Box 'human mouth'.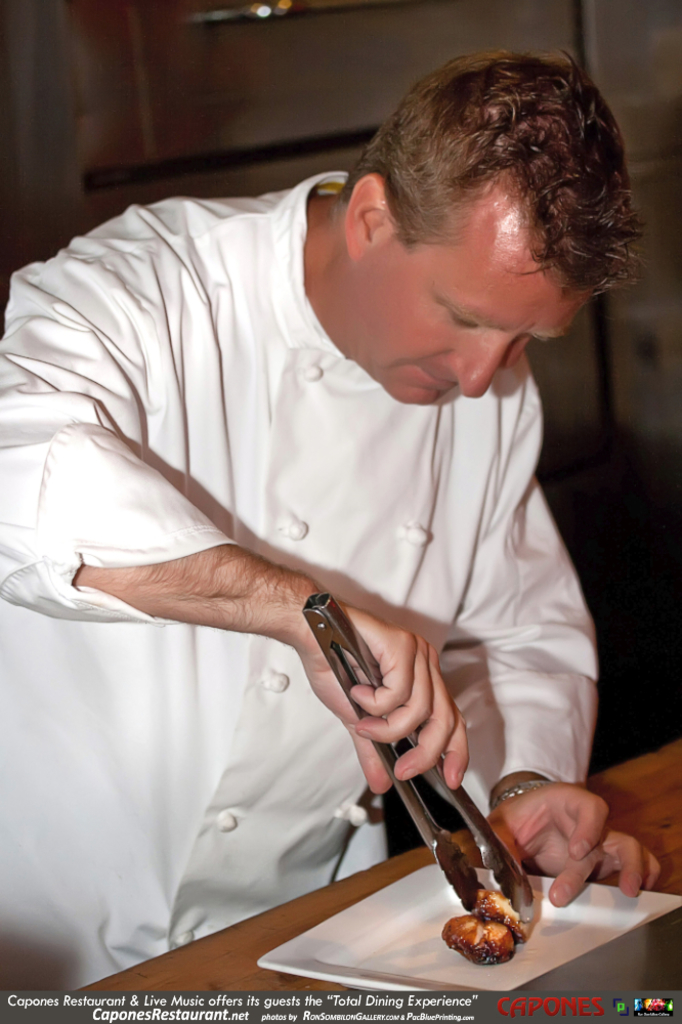
left=418, top=365, right=460, bottom=390.
